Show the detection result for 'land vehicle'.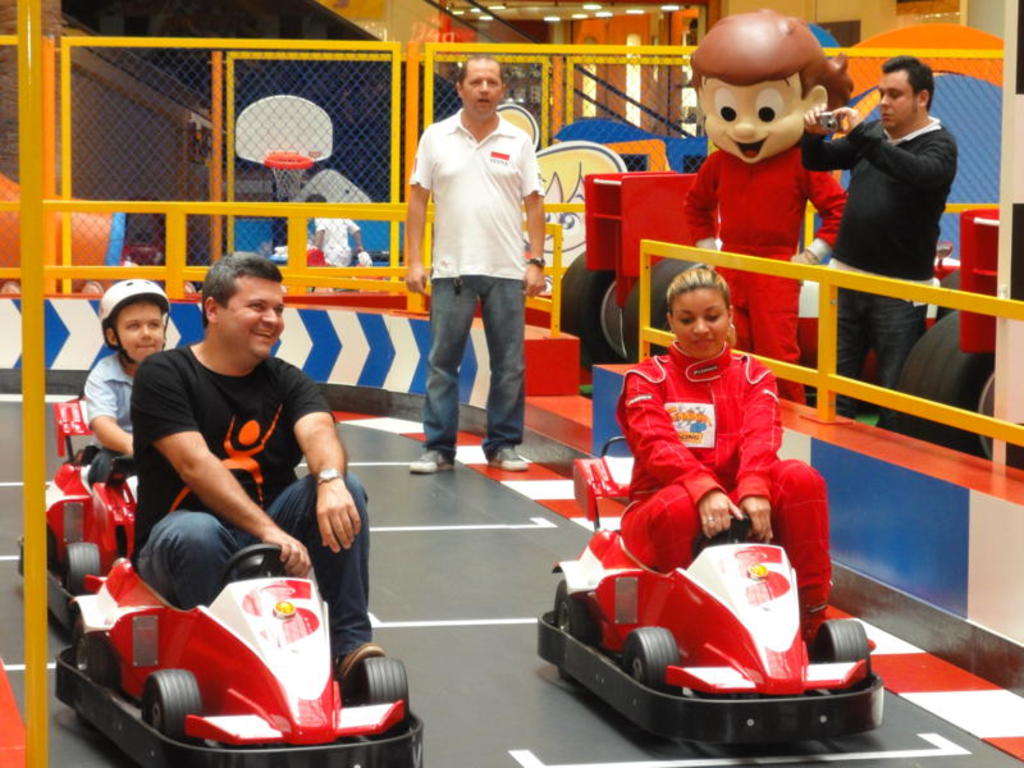
box=[562, 250, 977, 375].
